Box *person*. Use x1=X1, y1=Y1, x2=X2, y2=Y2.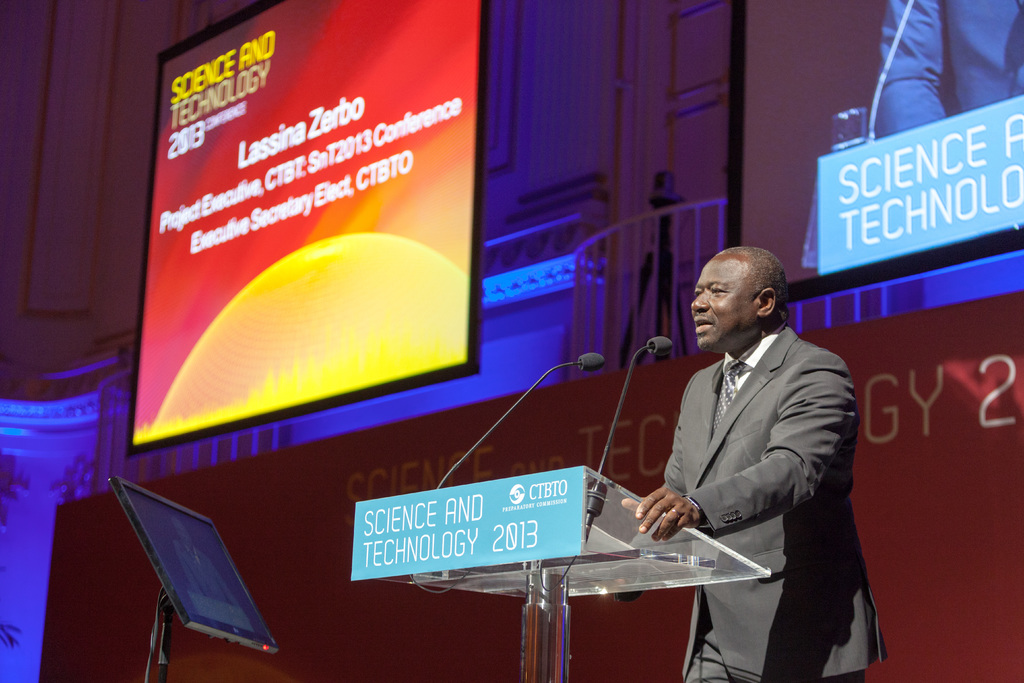
x1=632, y1=222, x2=862, y2=664.
